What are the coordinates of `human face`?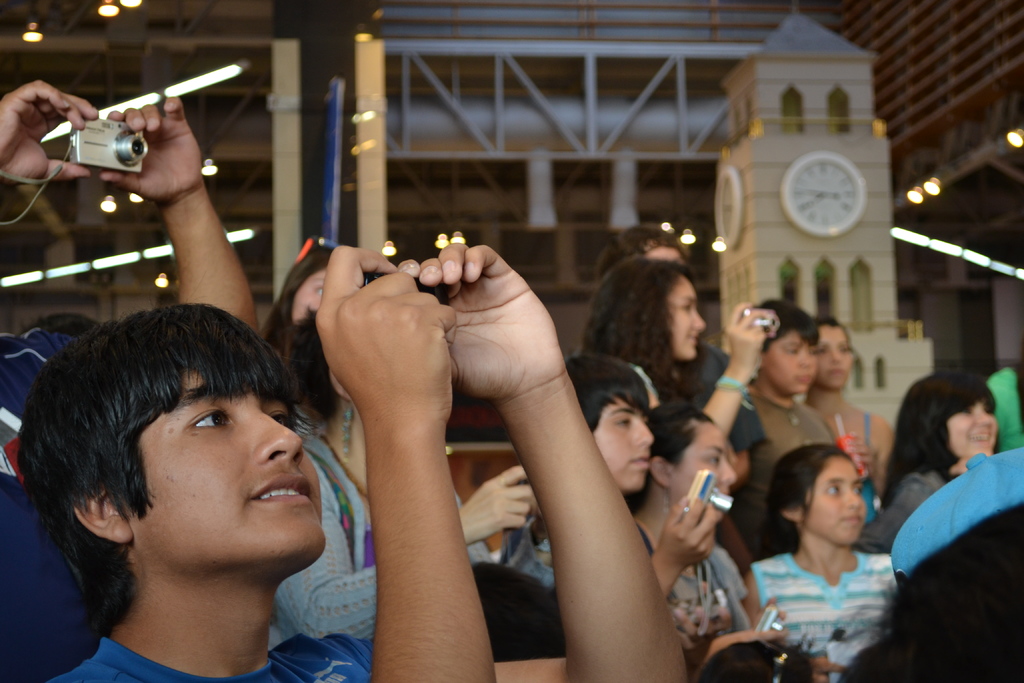
804 457 865 542.
